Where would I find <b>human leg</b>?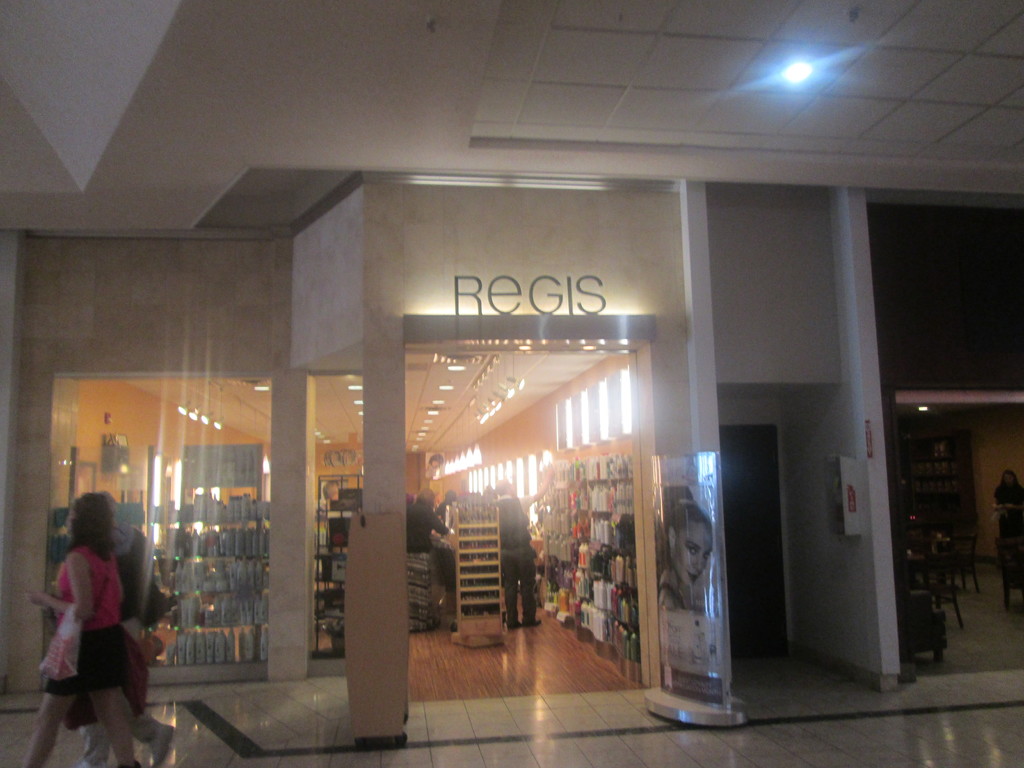
At box(88, 627, 143, 767).
